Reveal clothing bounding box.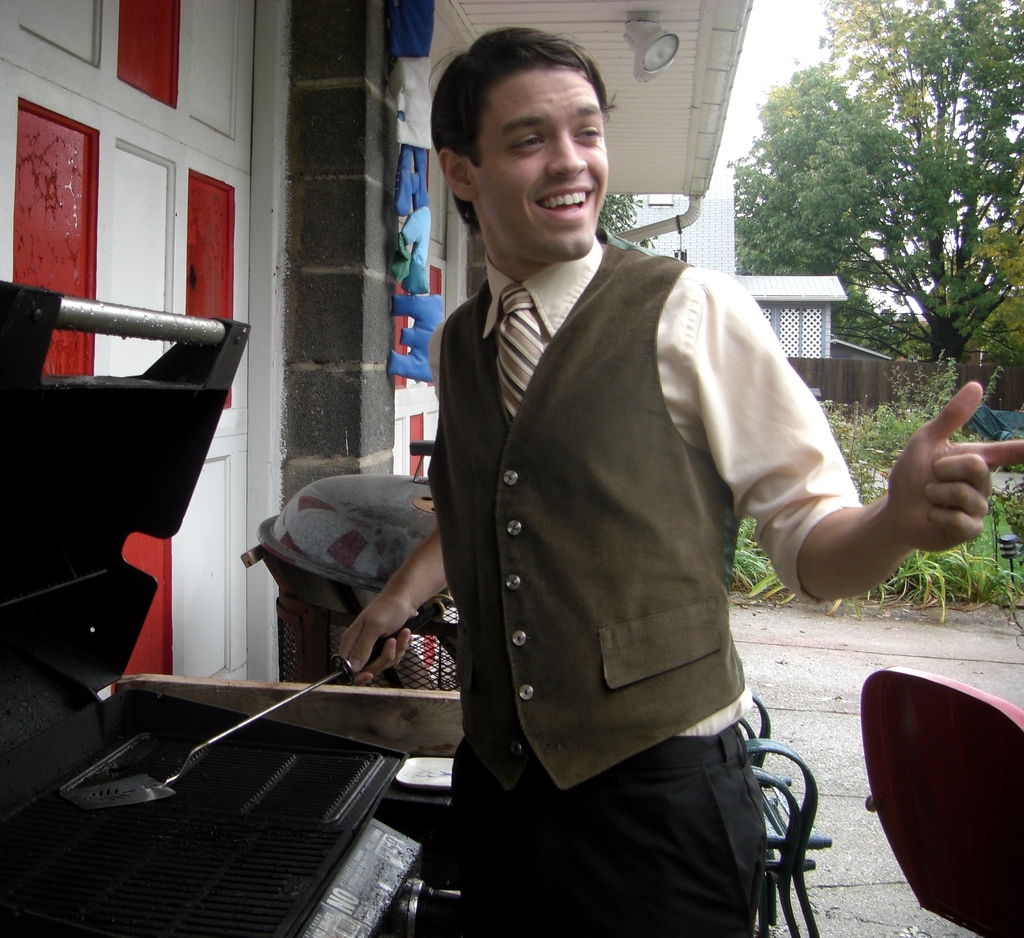
Revealed: box(424, 232, 803, 862).
